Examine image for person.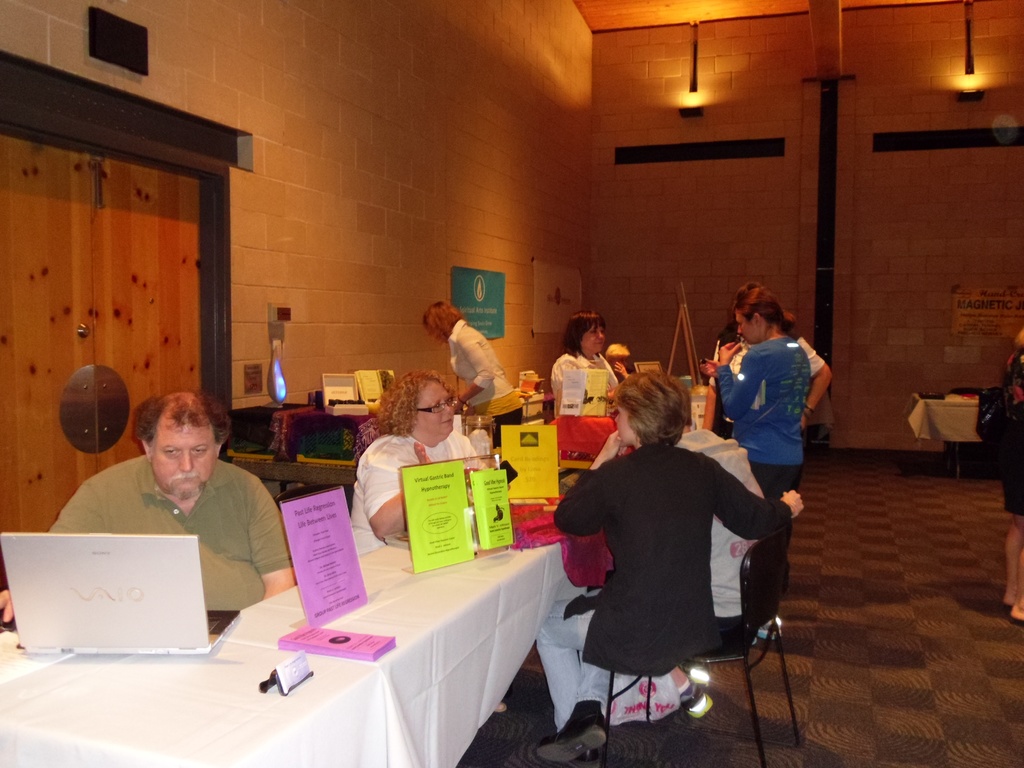
Examination result: {"left": 427, "top": 291, "right": 518, "bottom": 436}.
